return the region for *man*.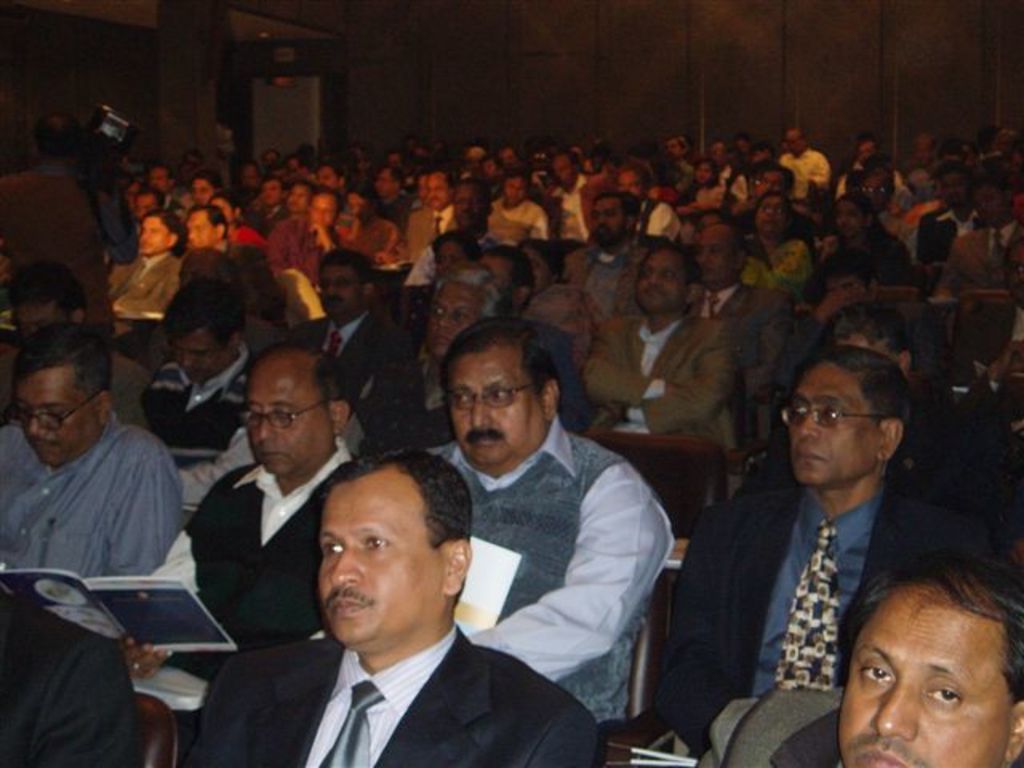
detection(701, 526, 1022, 766).
